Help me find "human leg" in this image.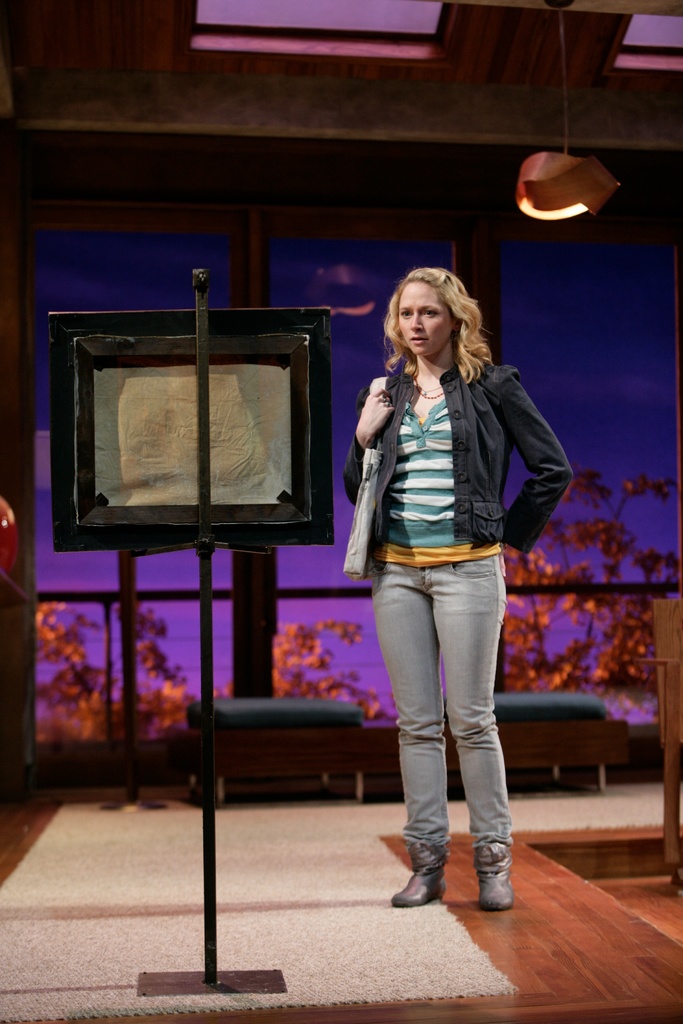
Found it: x1=384 y1=564 x2=441 y2=904.
